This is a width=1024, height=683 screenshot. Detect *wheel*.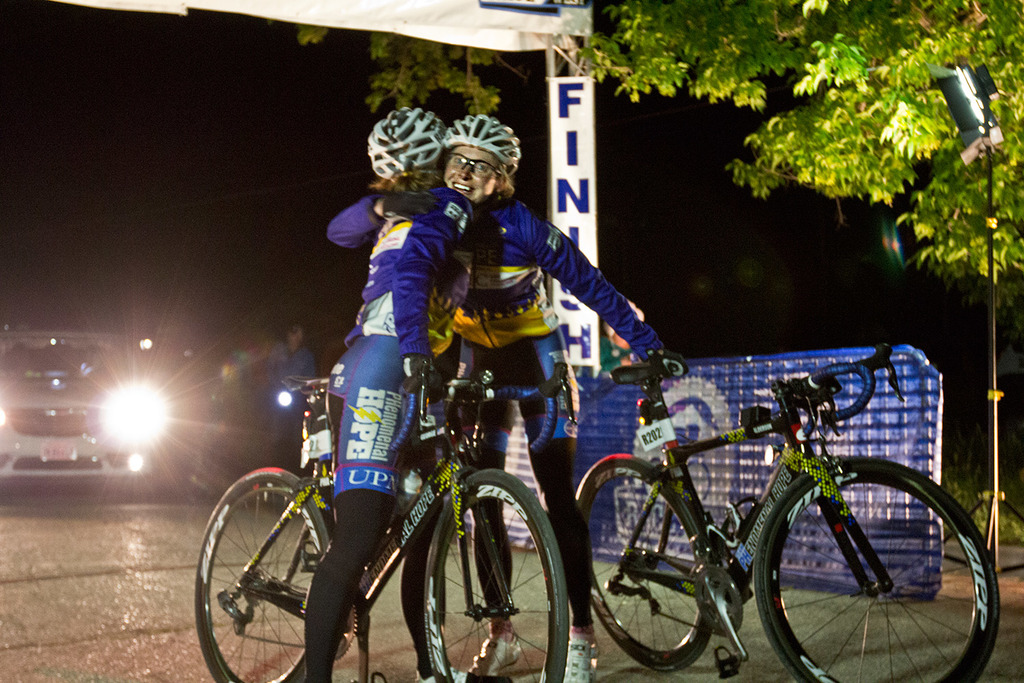
{"x1": 202, "y1": 466, "x2": 348, "y2": 671}.
